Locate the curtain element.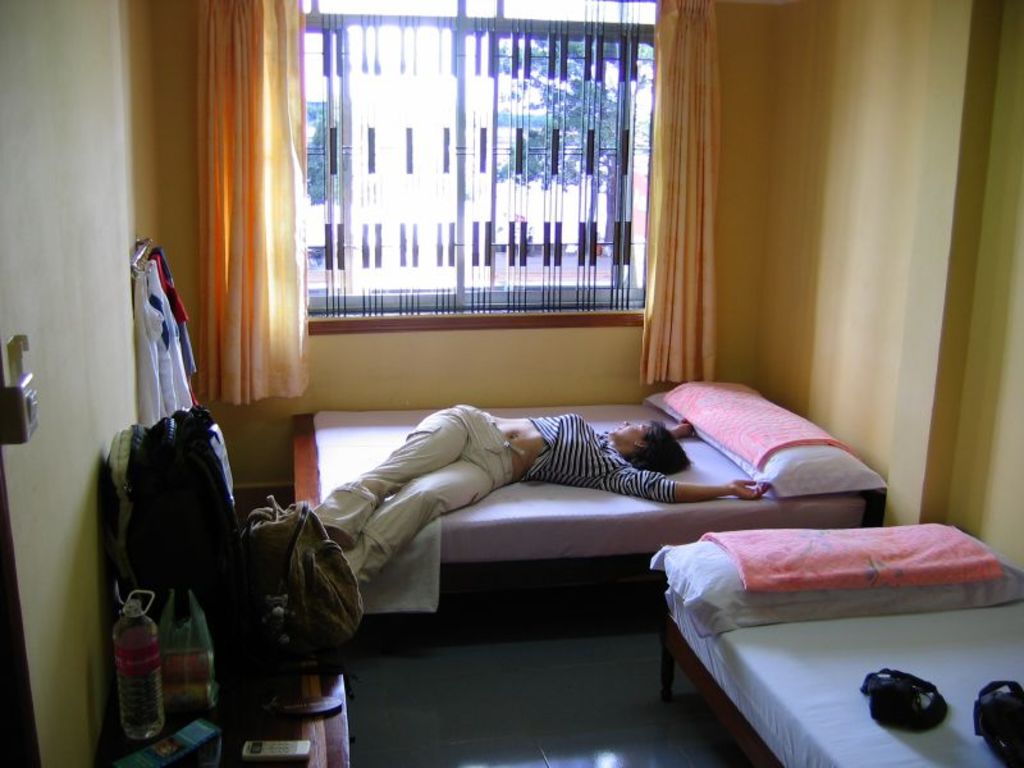
Element bbox: x1=186, y1=0, x2=320, y2=404.
